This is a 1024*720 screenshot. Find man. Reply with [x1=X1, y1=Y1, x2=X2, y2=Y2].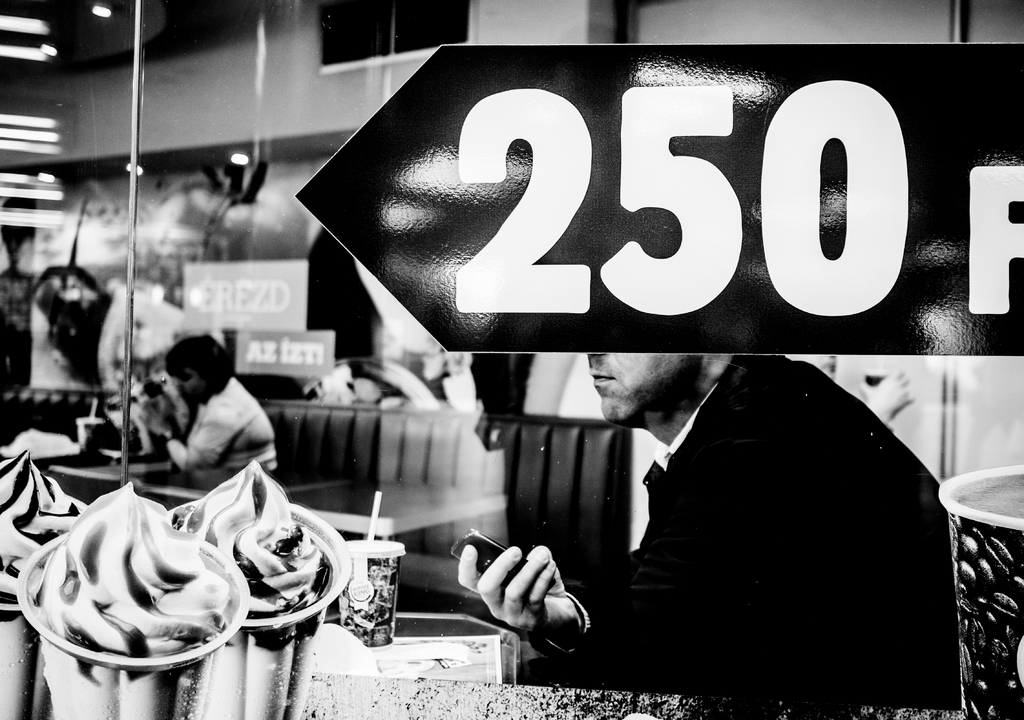
[x1=461, y1=352, x2=945, y2=707].
